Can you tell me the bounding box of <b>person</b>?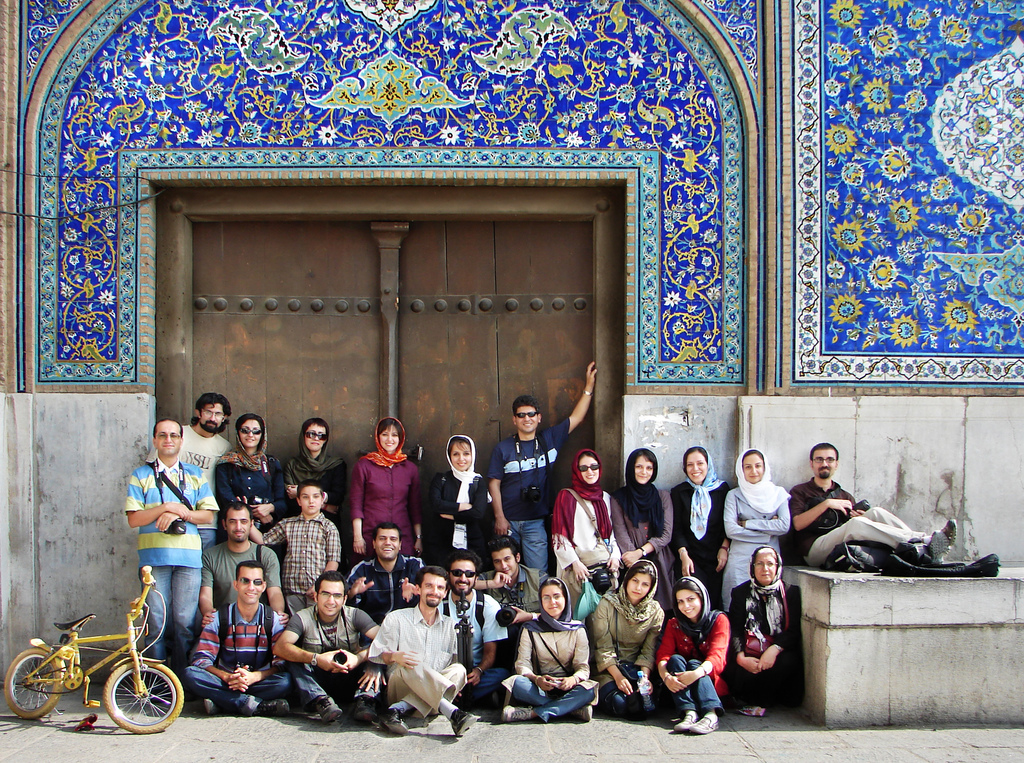
left=214, top=410, right=290, bottom=550.
